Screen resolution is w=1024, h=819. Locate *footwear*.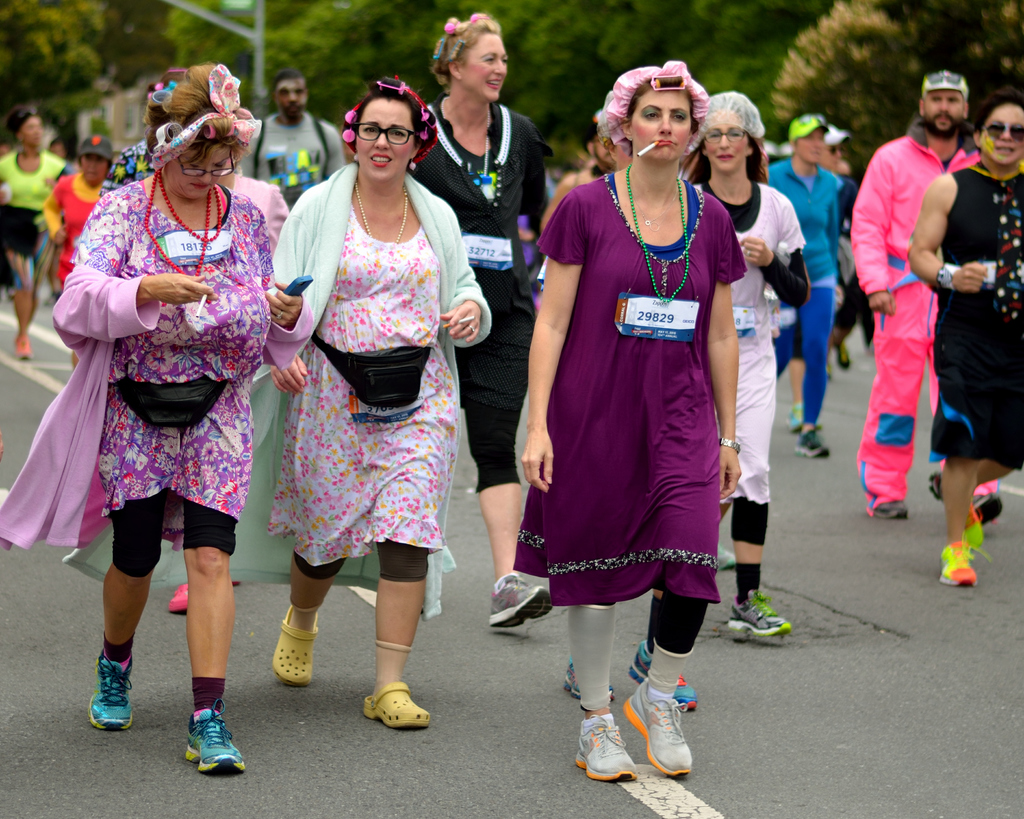
[578,717,639,778].
